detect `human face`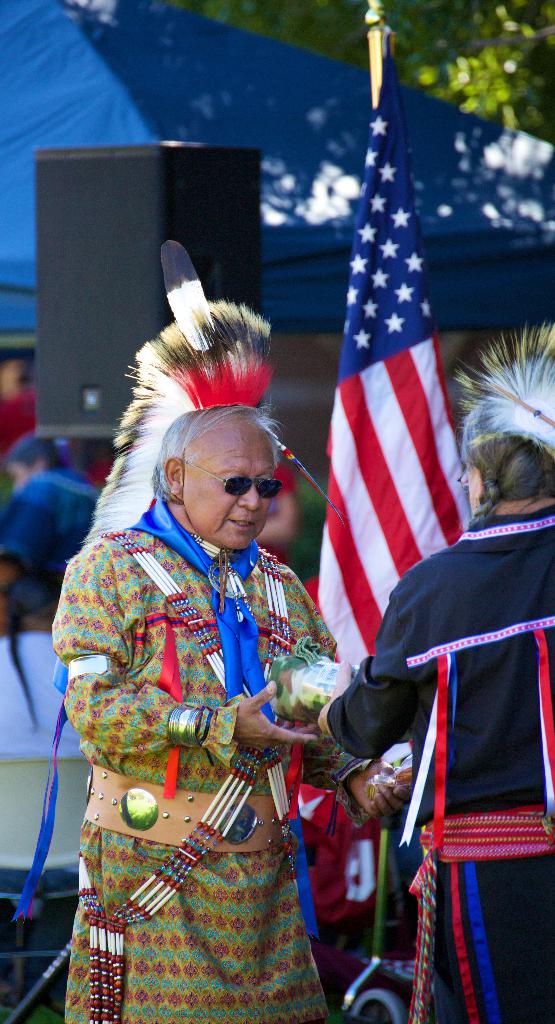
bbox=(182, 422, 277, 550)
